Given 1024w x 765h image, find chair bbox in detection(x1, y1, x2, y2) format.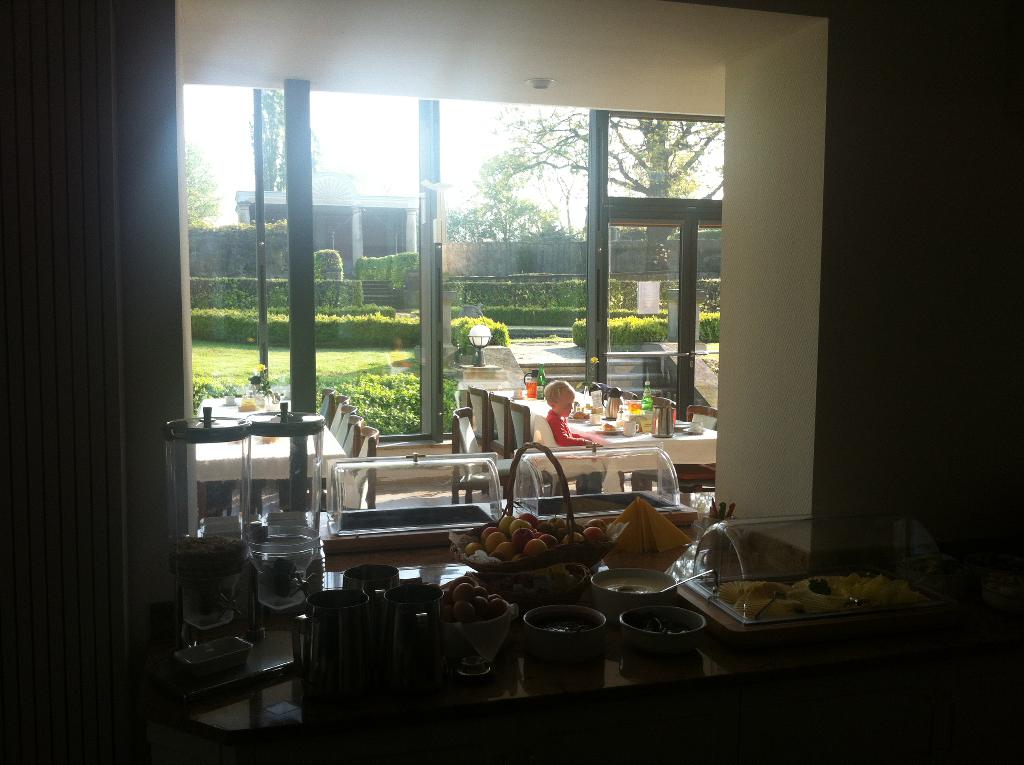
detection(635, 405, 722, 493).
